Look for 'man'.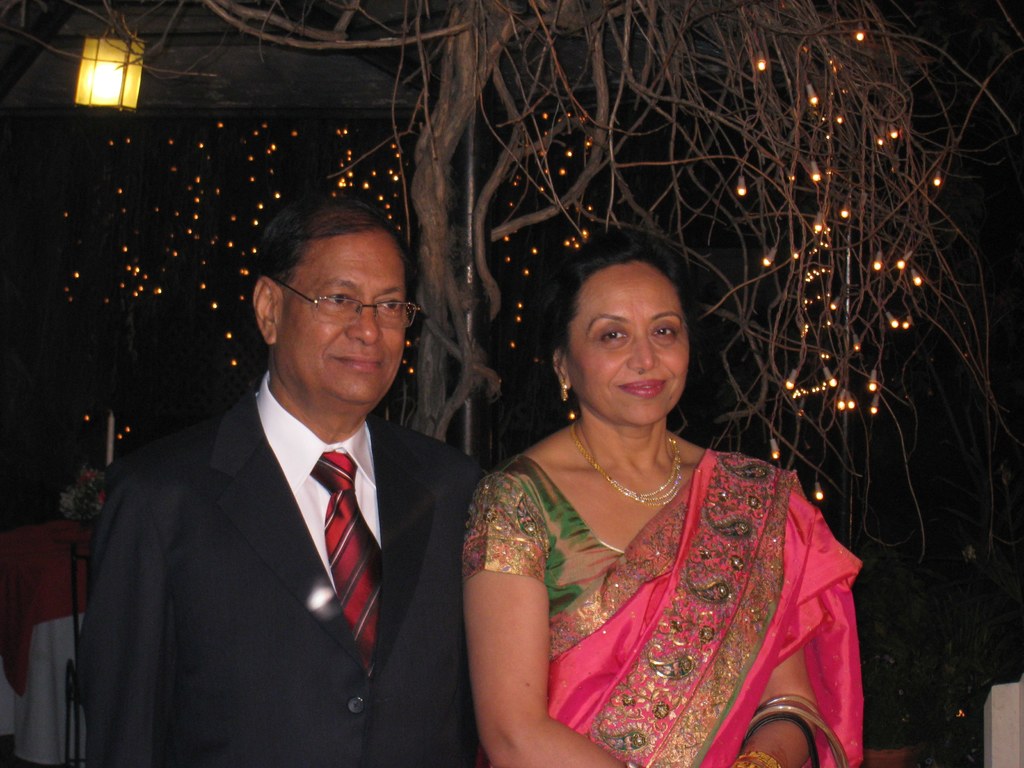
Found: (left=76, top=206, right=508, bottom=765).
